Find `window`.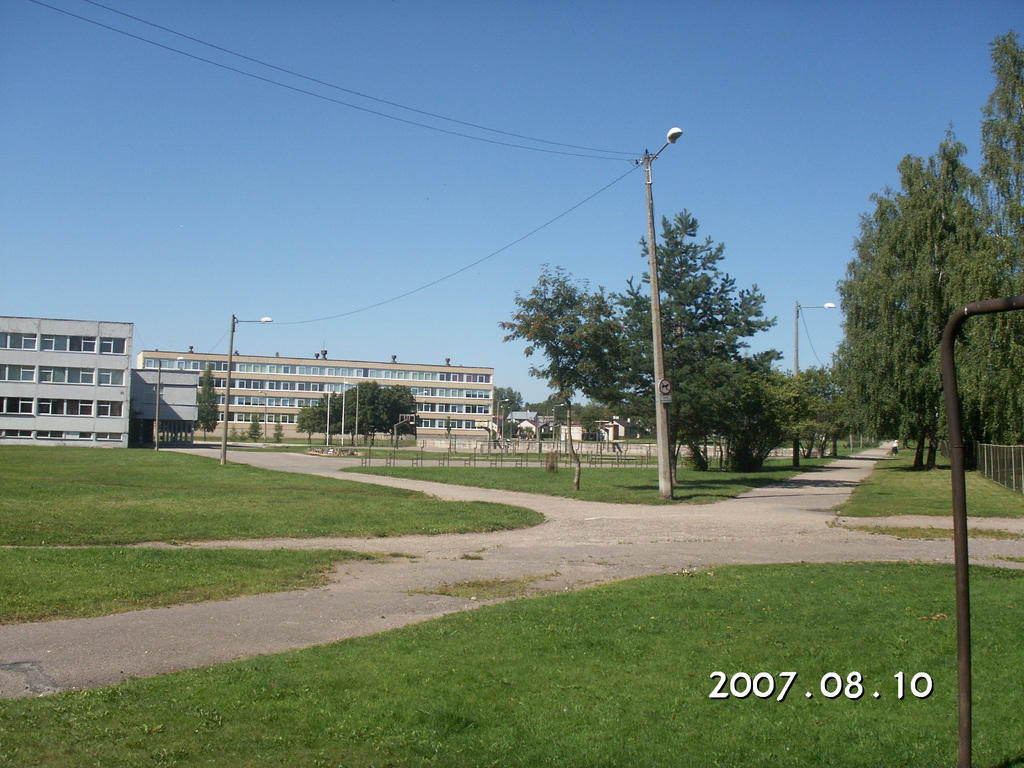
bbox=[266, 380, 276, 390].
